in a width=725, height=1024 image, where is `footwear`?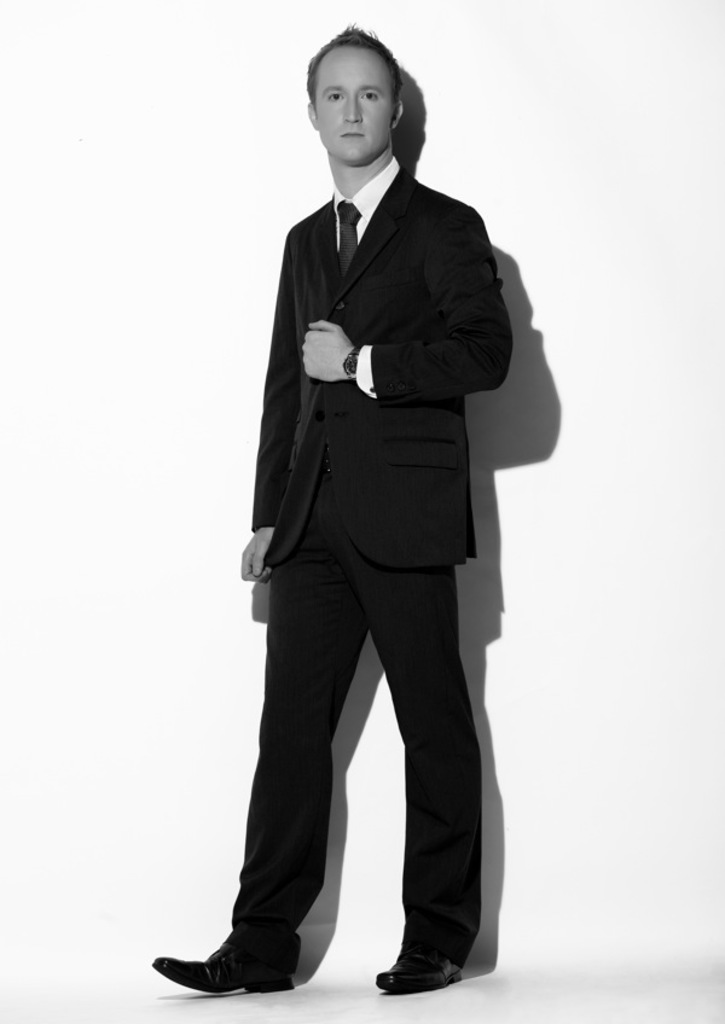
141 925 308 993.
